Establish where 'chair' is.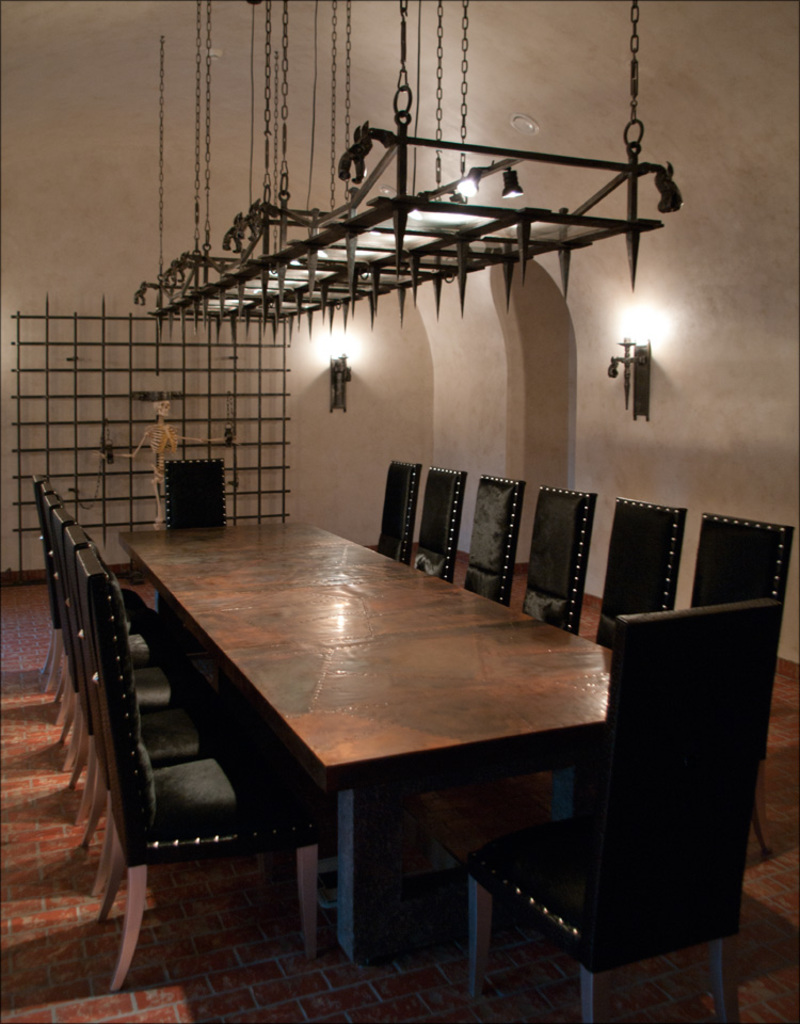
Established at pyautogui.locateOnScreen(582, 499, 687, 646).
